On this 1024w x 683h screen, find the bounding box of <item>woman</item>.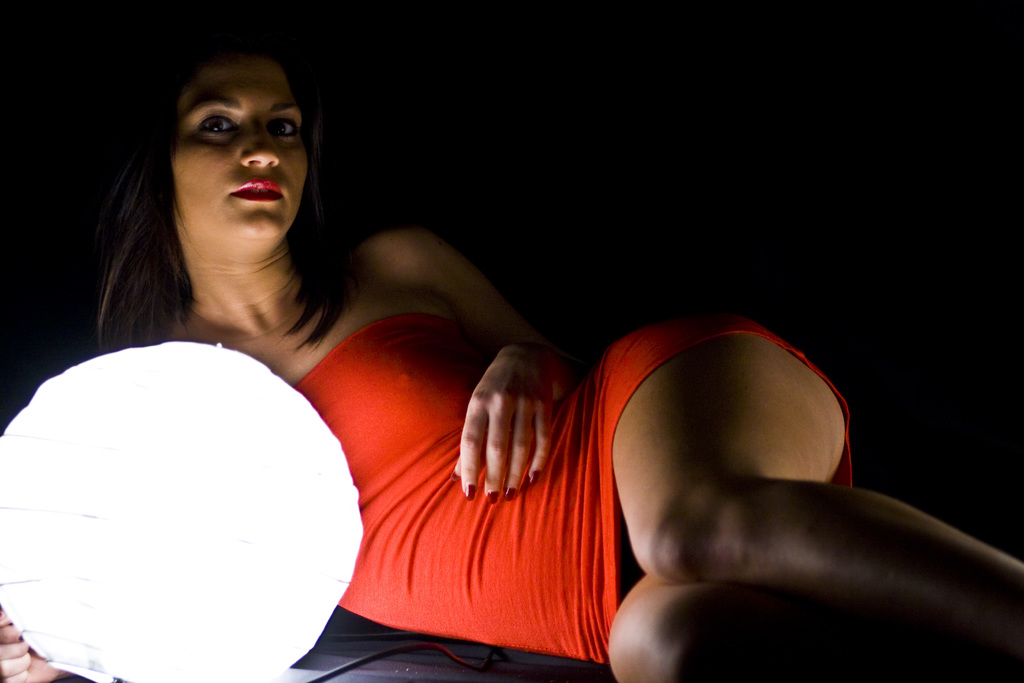
Bounding box: crop(86, 33, 1023, 682).
